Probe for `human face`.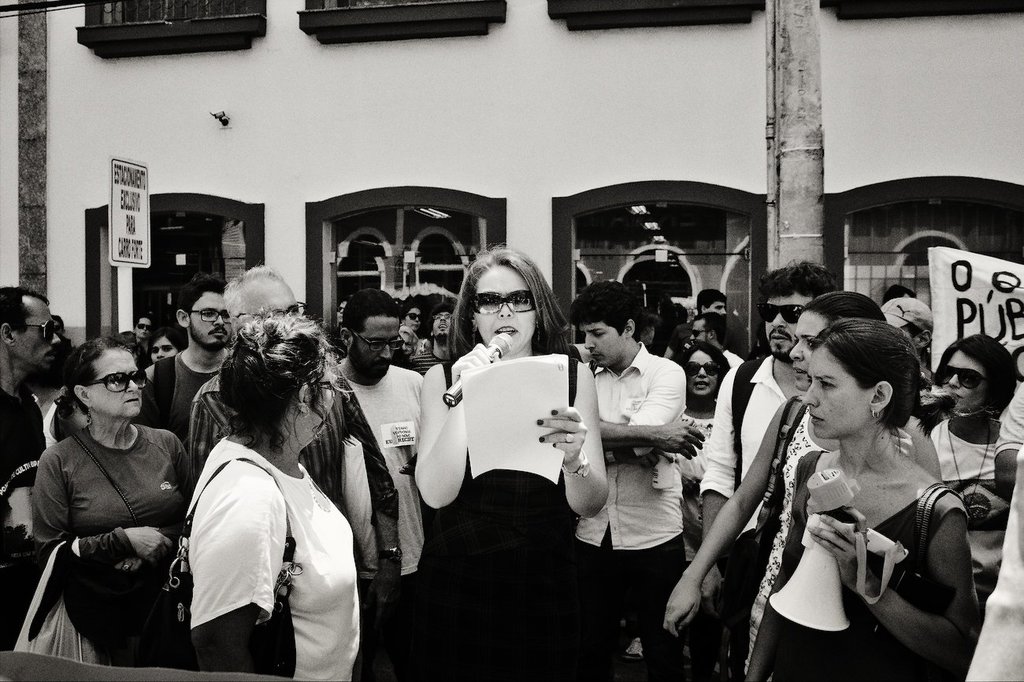
Probe result: [x1=429, y1=297, x2=458, y2=340].
